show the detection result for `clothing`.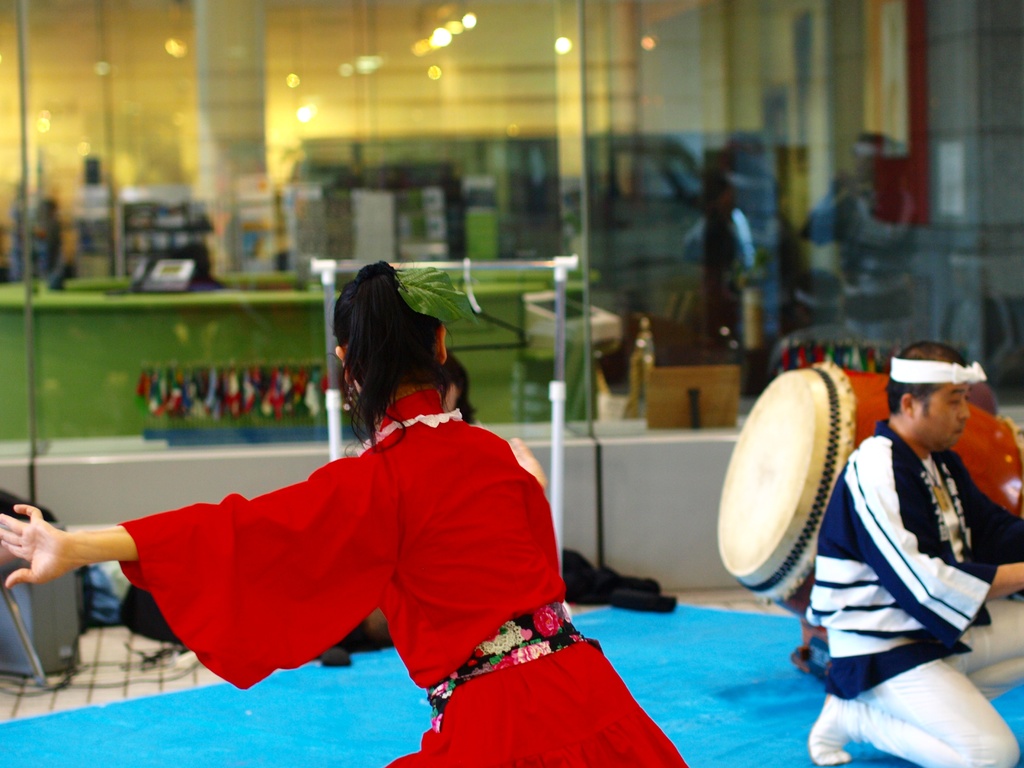
<region>79, 372, 624, 717</region>.
